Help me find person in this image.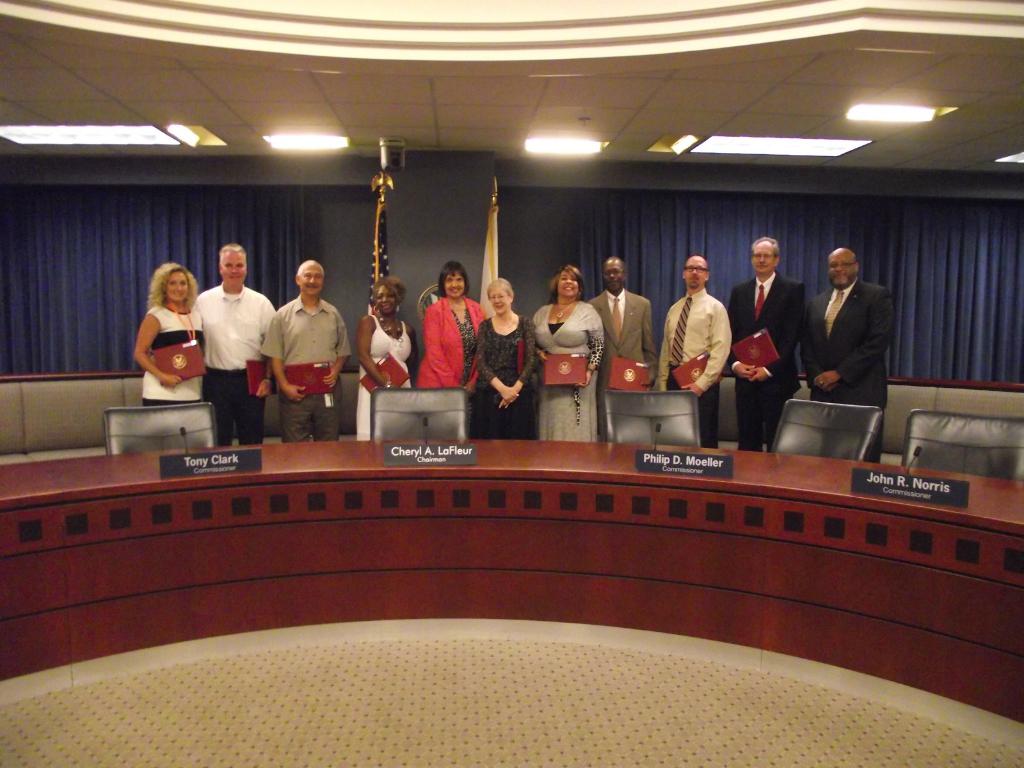
Found it: [left=530, top=261, right=607, bottom=441].
